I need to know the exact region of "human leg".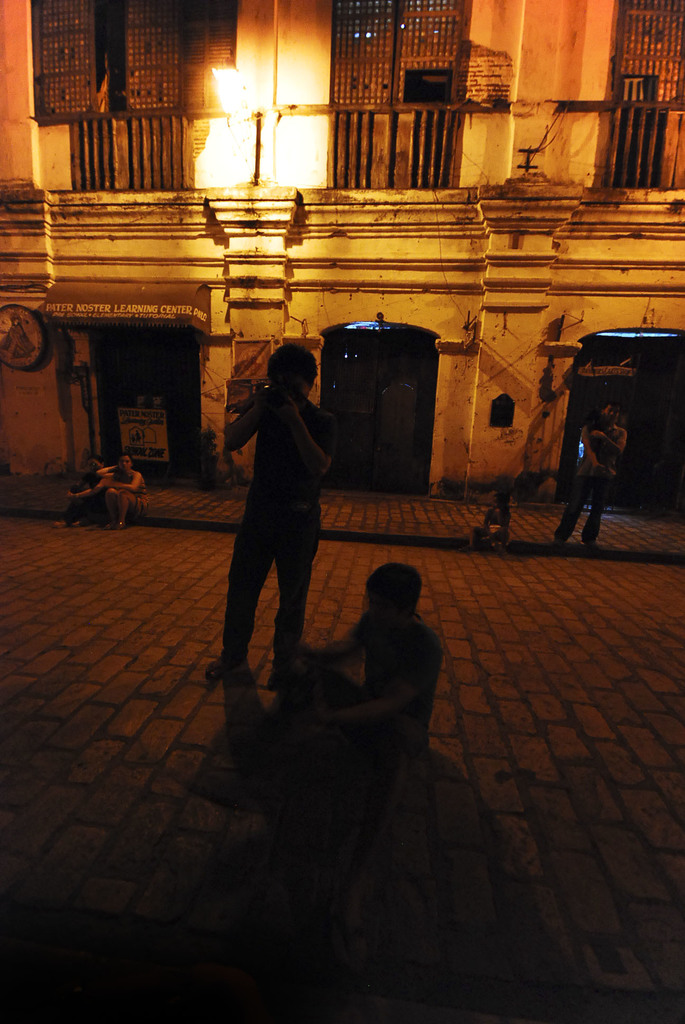
Region: [left=286, top=486, right=312, bottom=668].
